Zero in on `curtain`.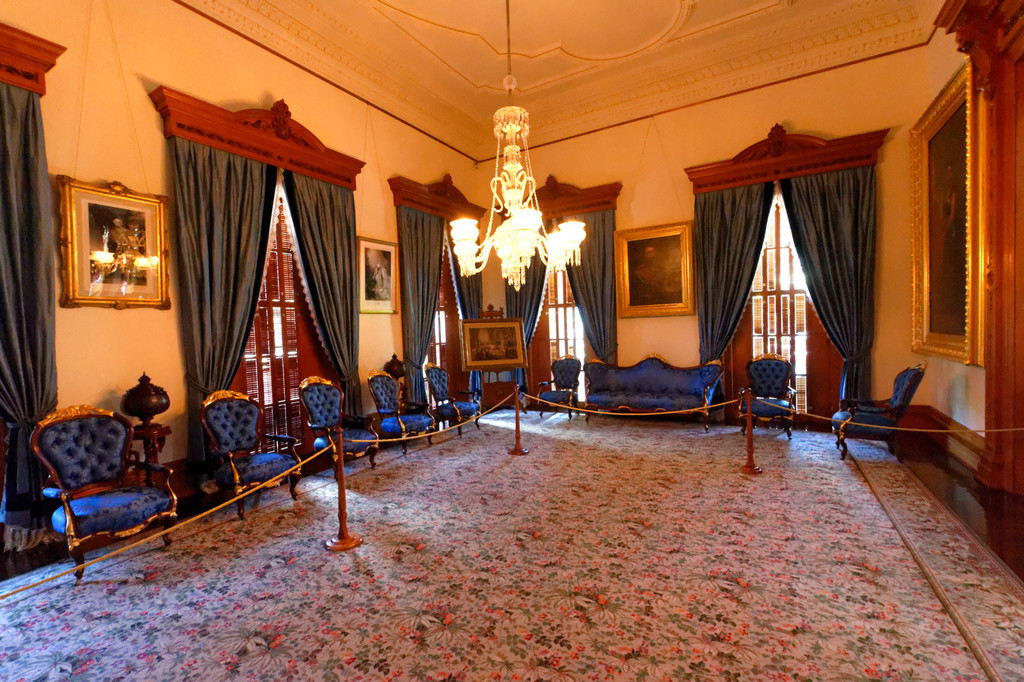
Zeroed in: crop(569, 207, 619, 367).
